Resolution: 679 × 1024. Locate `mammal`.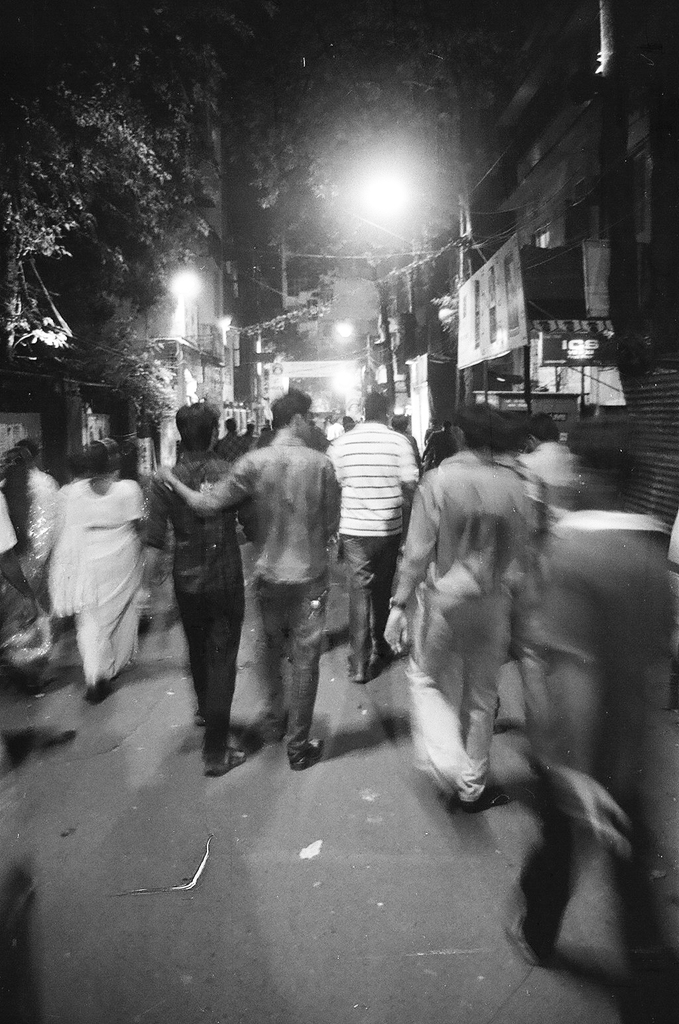
(152, 400, 341, 808).
